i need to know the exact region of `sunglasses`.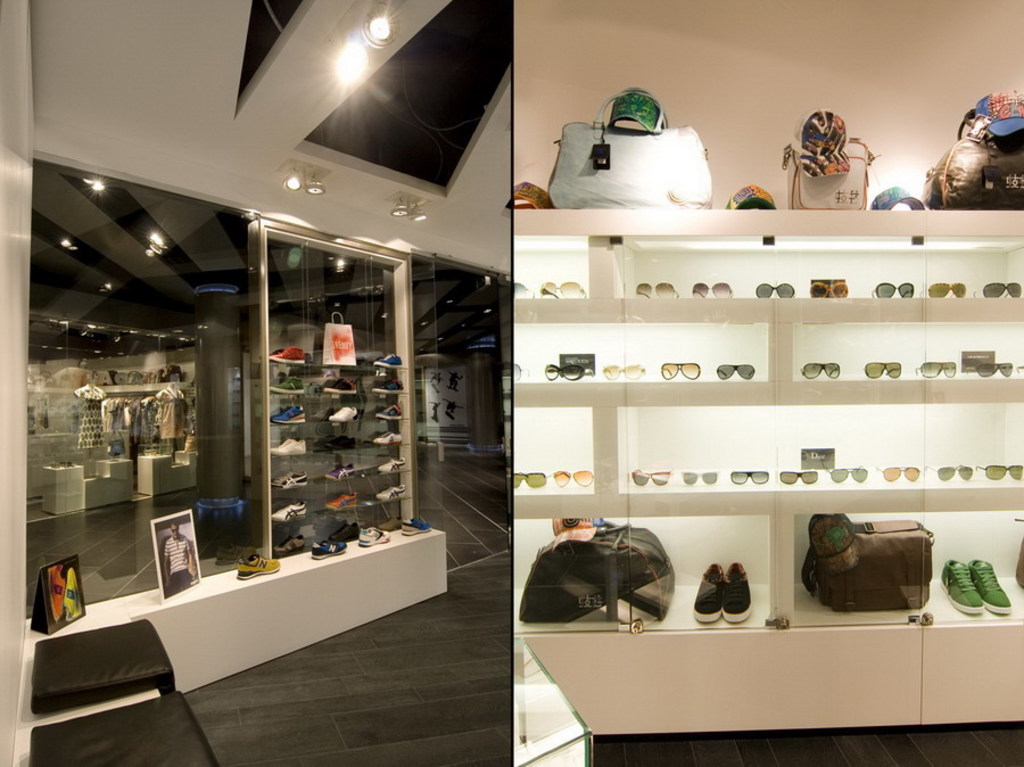
Region: detection(689, 282, 734, 298).
